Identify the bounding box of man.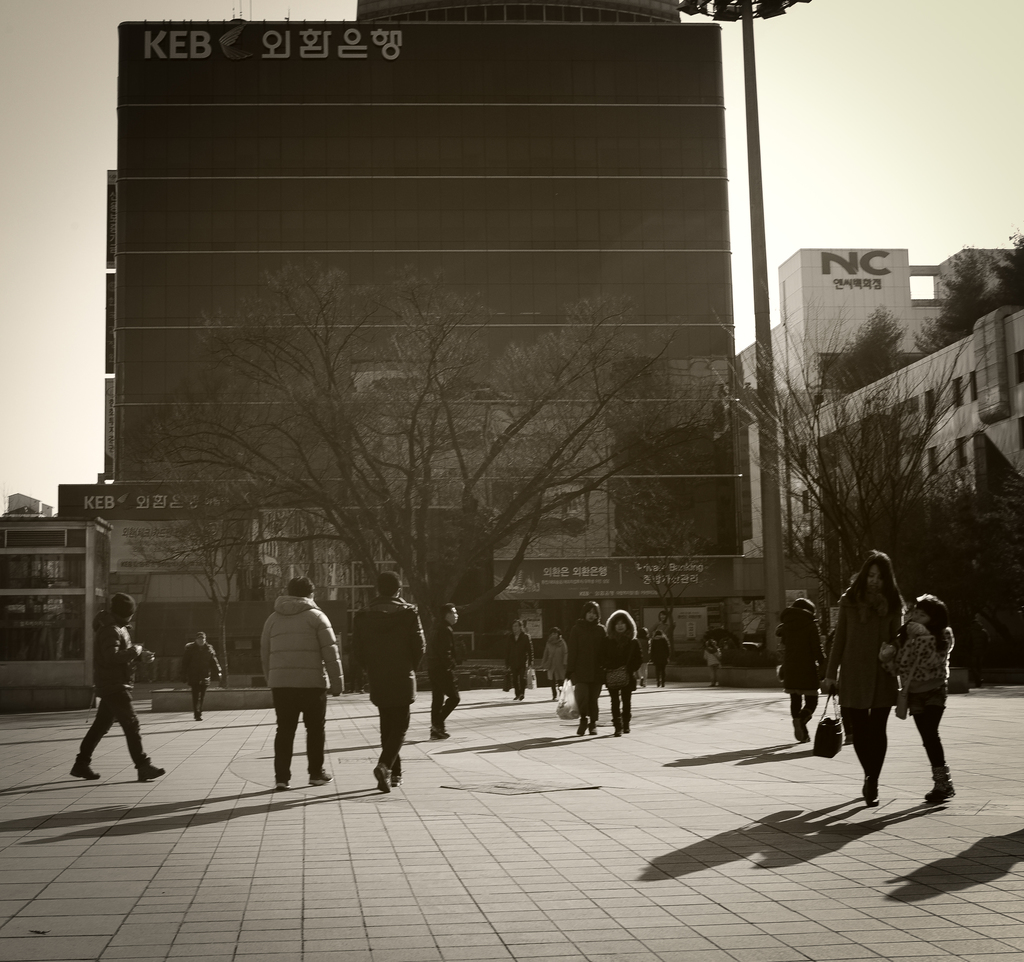
select_region(426, 600, 460, 734).
